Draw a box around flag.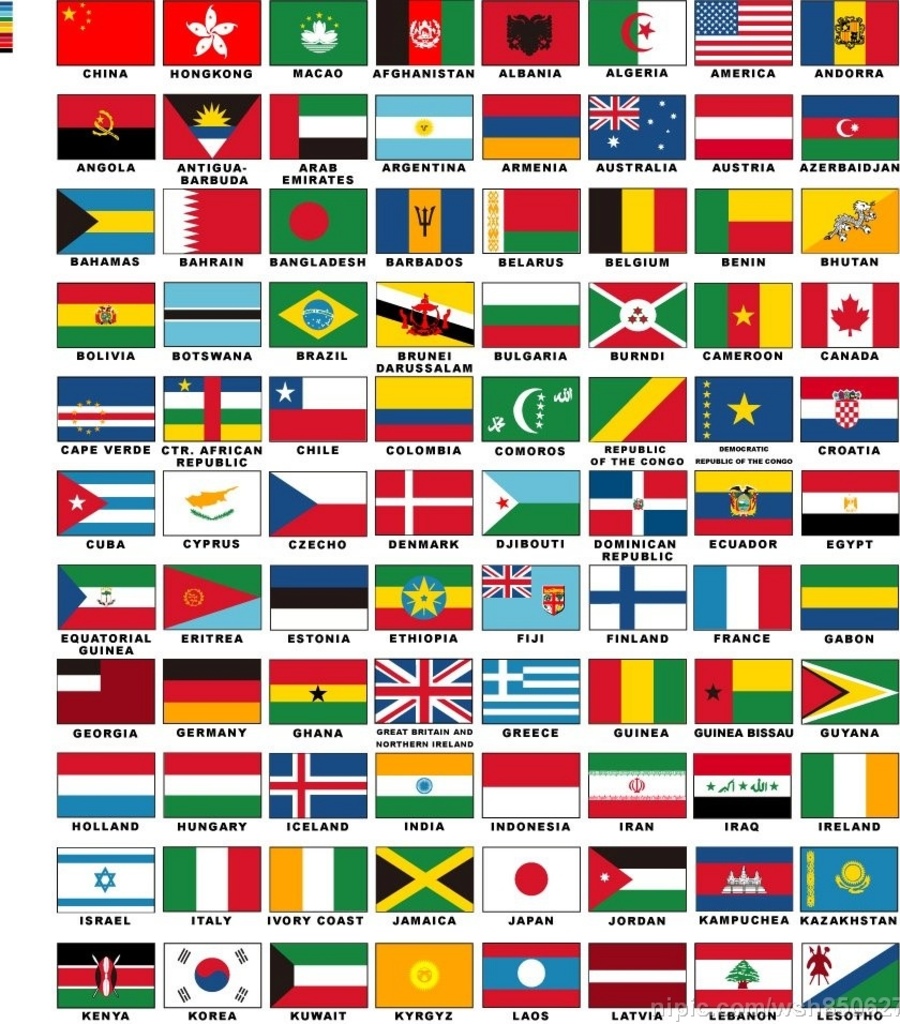
locate(792, 843, 899, 914).
